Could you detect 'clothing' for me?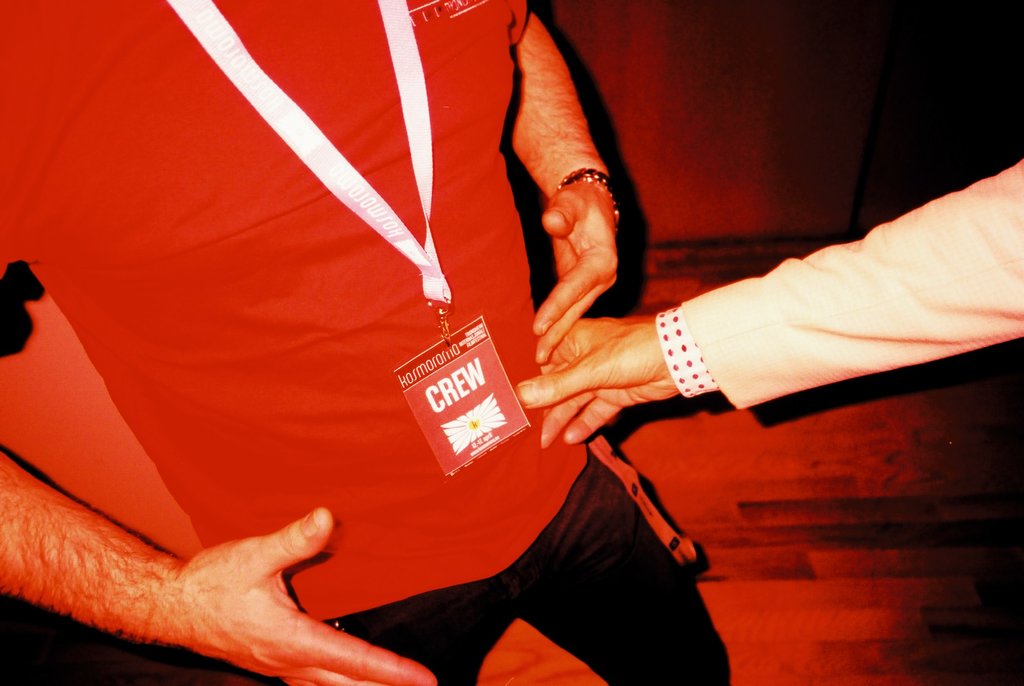
Detection result: x1=0 y1=0 x2=740 y2=685.
